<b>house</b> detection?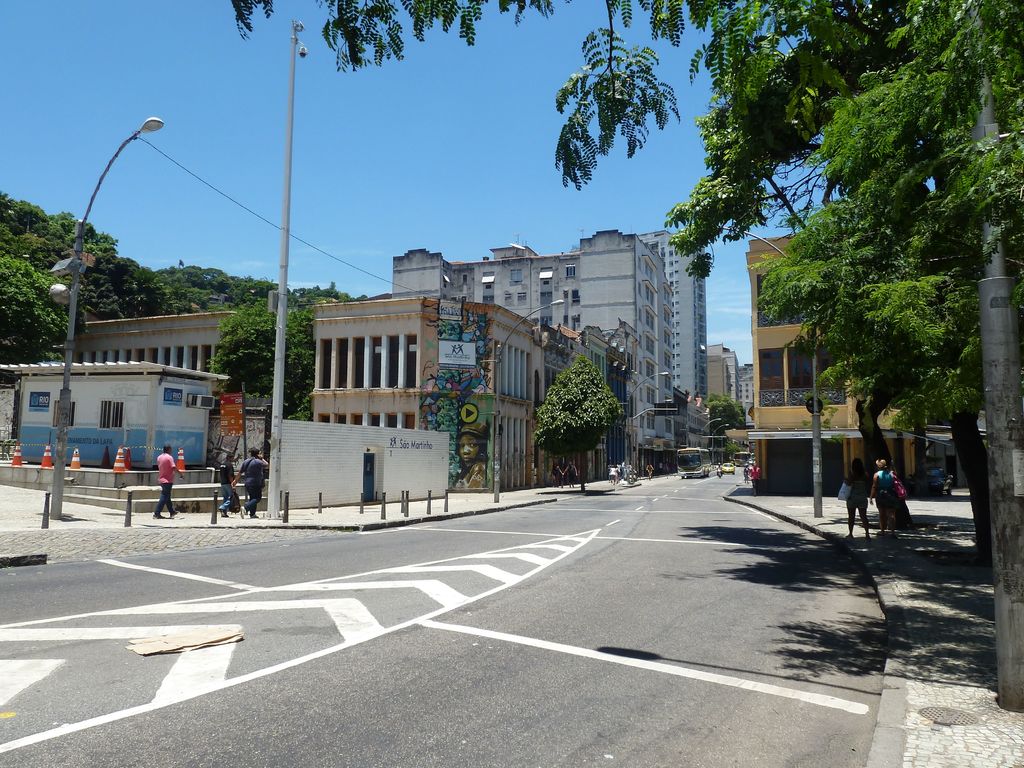
<region>710, 360, 732, 397</region>
